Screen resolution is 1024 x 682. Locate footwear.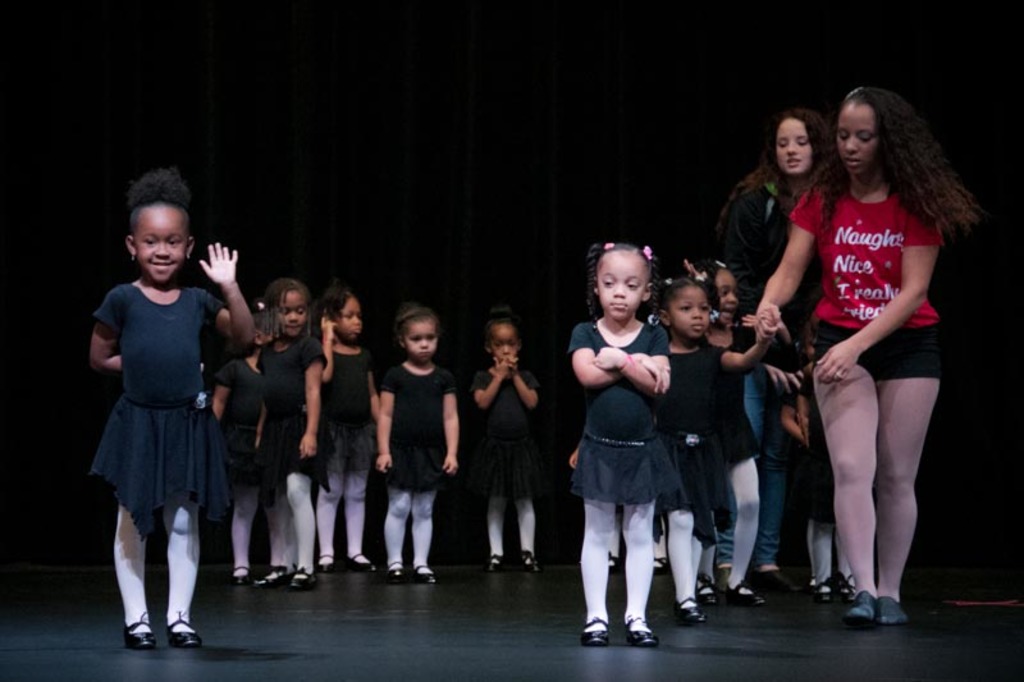
{"x1": 608, "y1": 551, "x2": 625, "y2": 572}.
